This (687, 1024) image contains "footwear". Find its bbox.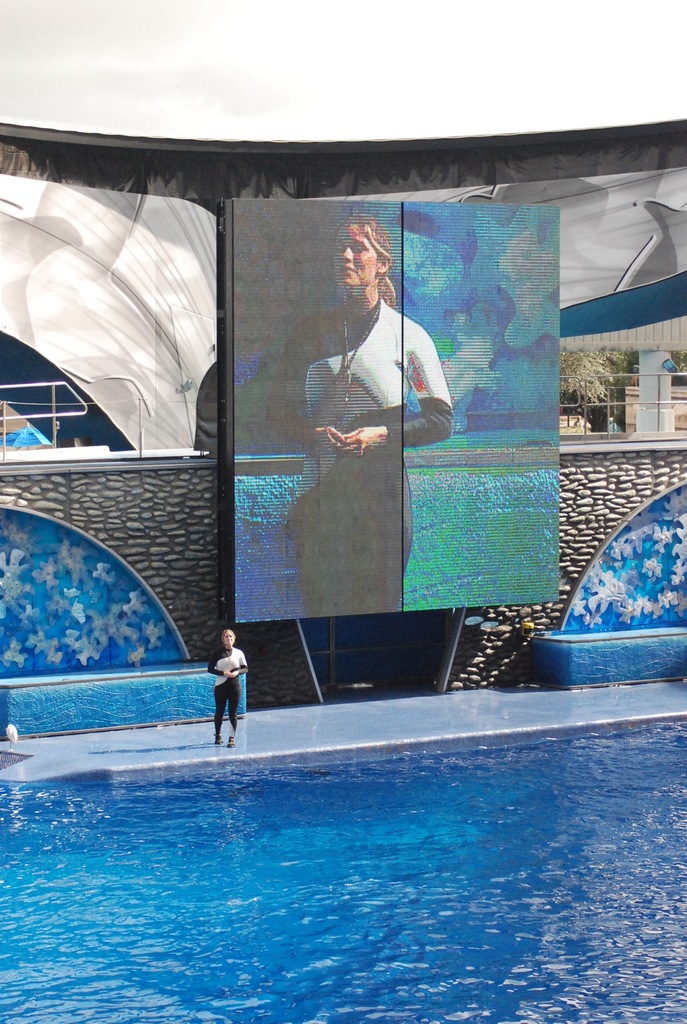
x1=228, y1=736, x2=233, y2=751.
